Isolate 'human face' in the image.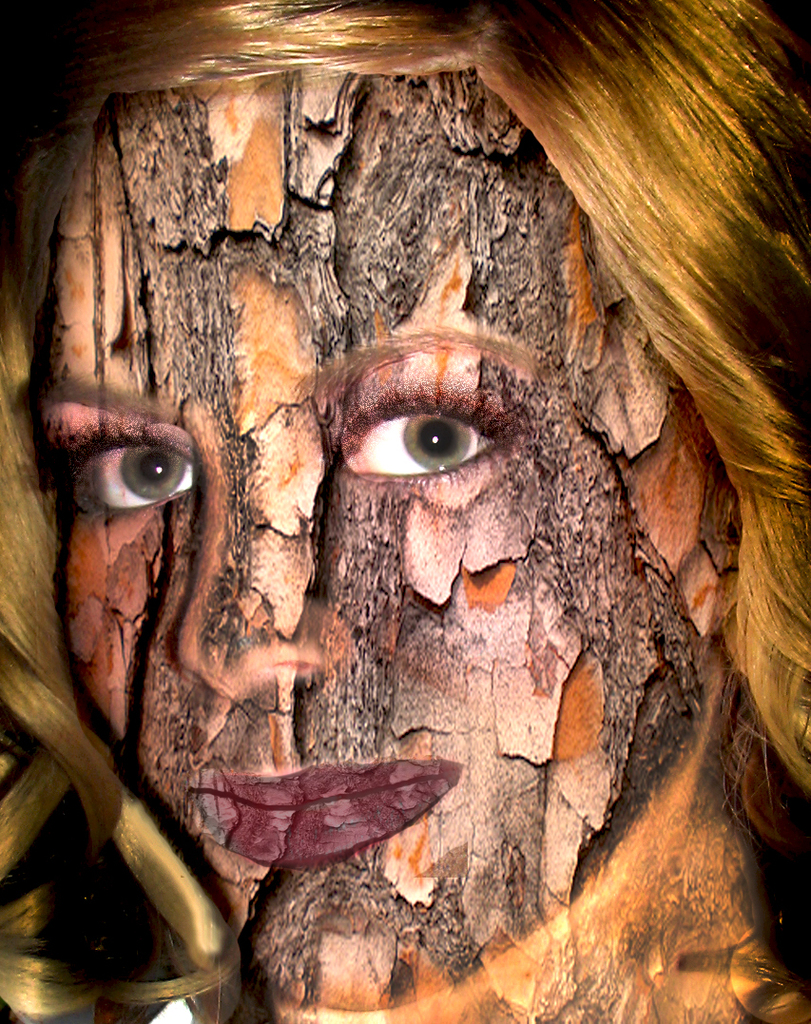
Isolated region: bbox=(23, 64, 744, 1021).
